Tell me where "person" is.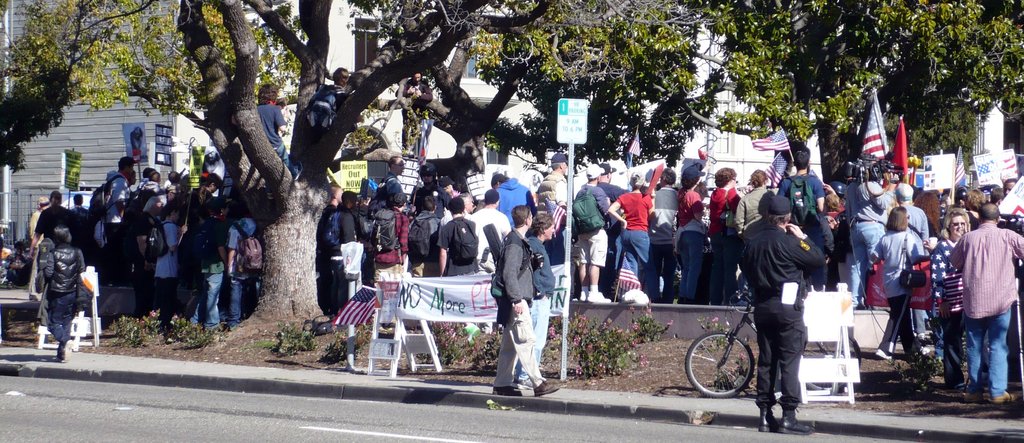
"person" is at l=783, t=136, r=847, b=279.
